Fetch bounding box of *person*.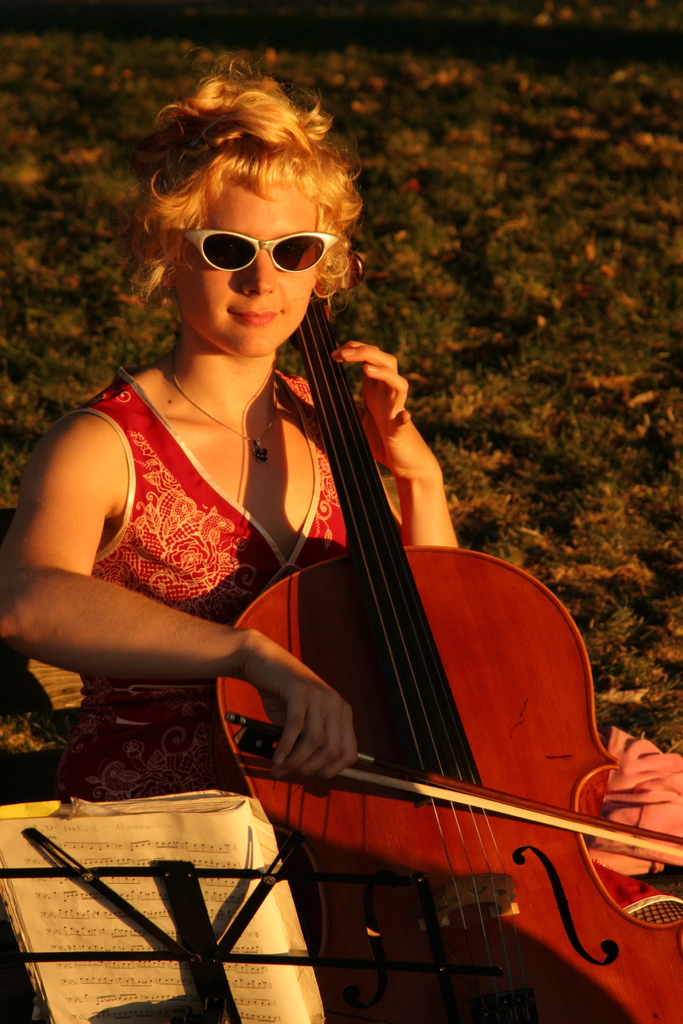
Bbox: region(0, 71, 464, 804).
